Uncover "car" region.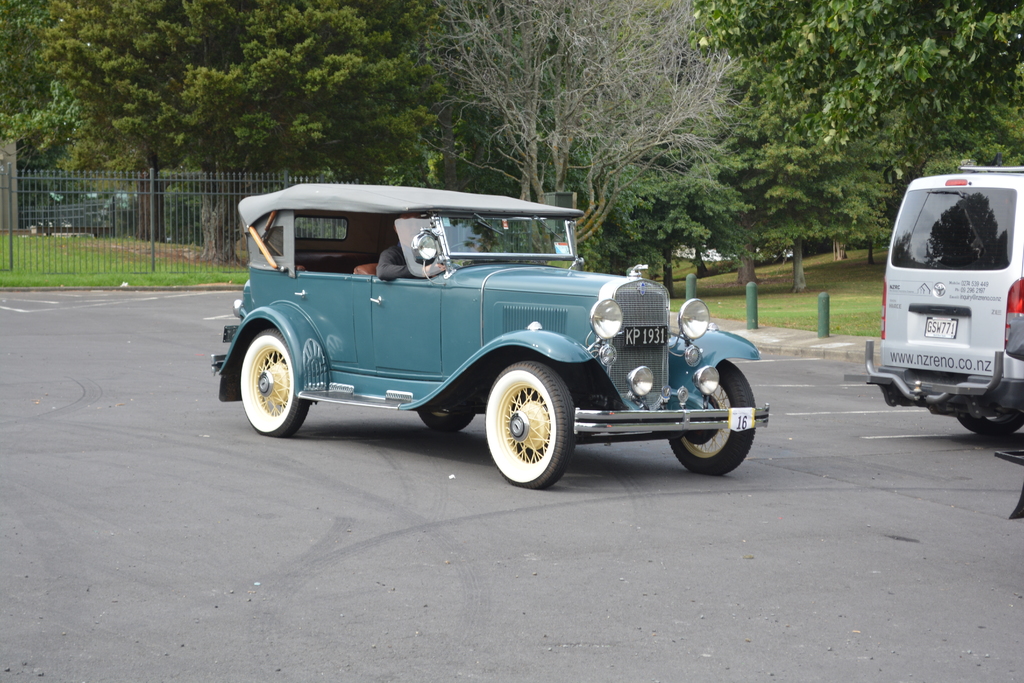
Uncovered: (863, 158, 1023, 434).
